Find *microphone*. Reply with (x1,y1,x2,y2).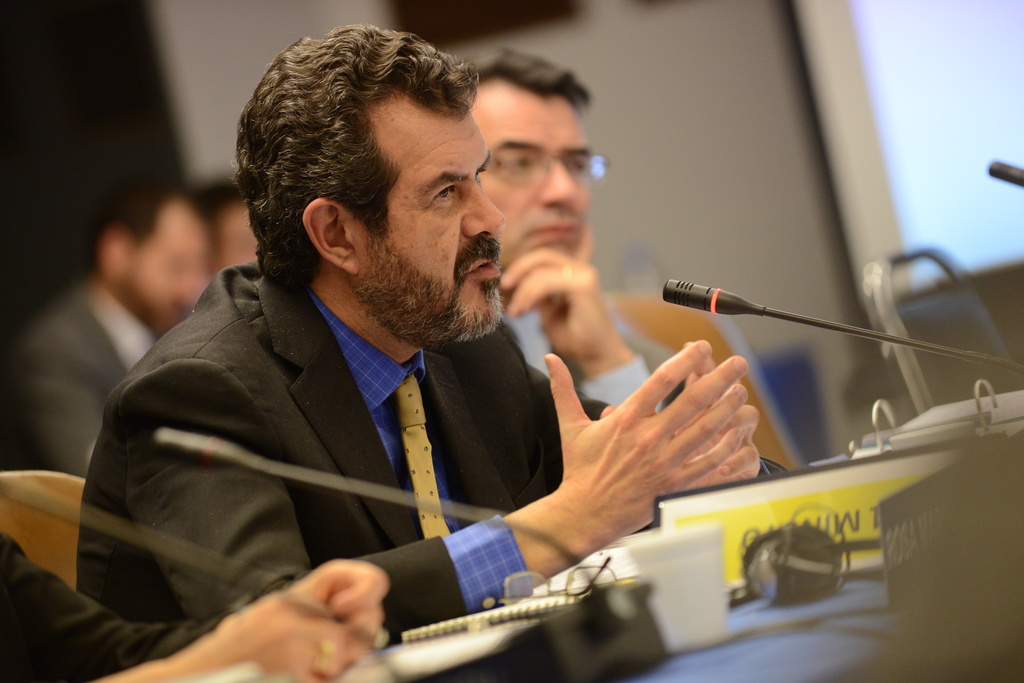
(150,420,598,588).
